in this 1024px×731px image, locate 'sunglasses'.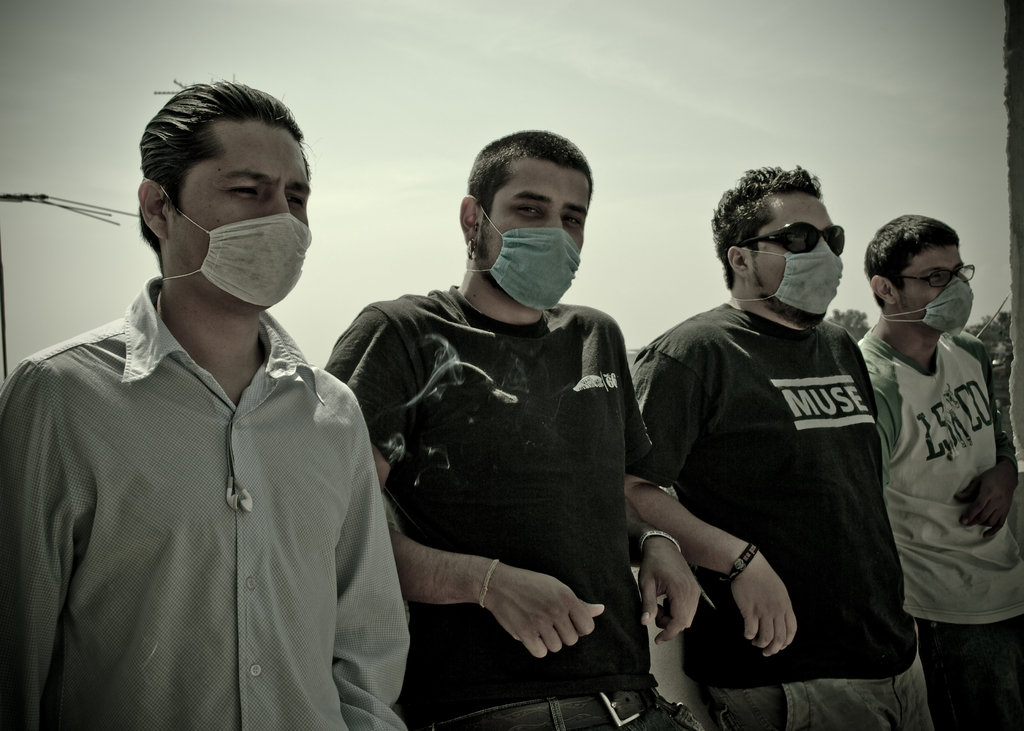
Bounding box: box(733, 215, 849, 261).
